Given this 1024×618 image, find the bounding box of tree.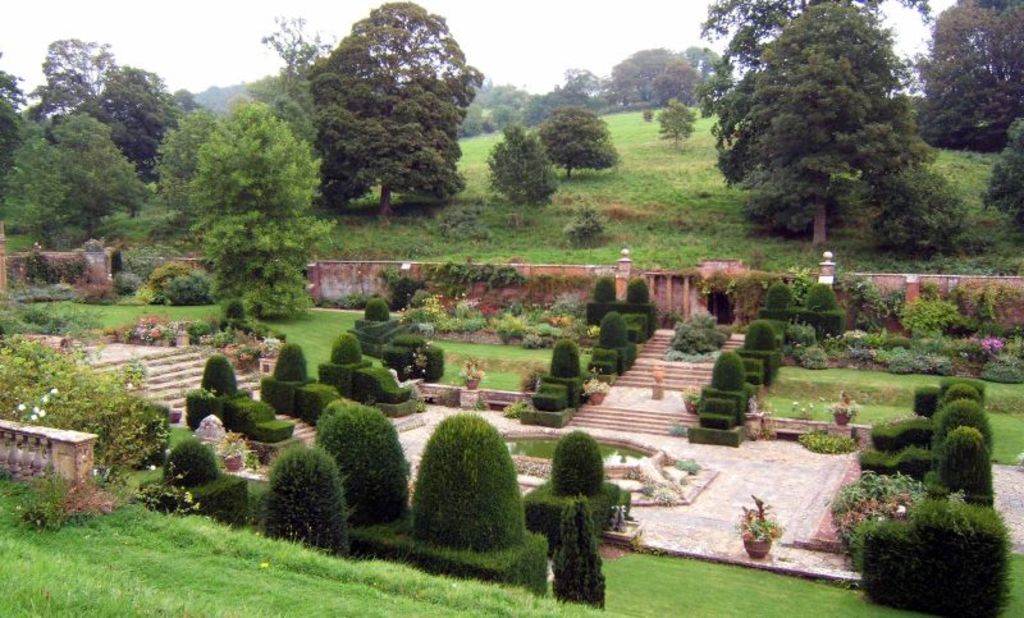
pyautogui.locateOnScreen(540, 110, 637, 184).
